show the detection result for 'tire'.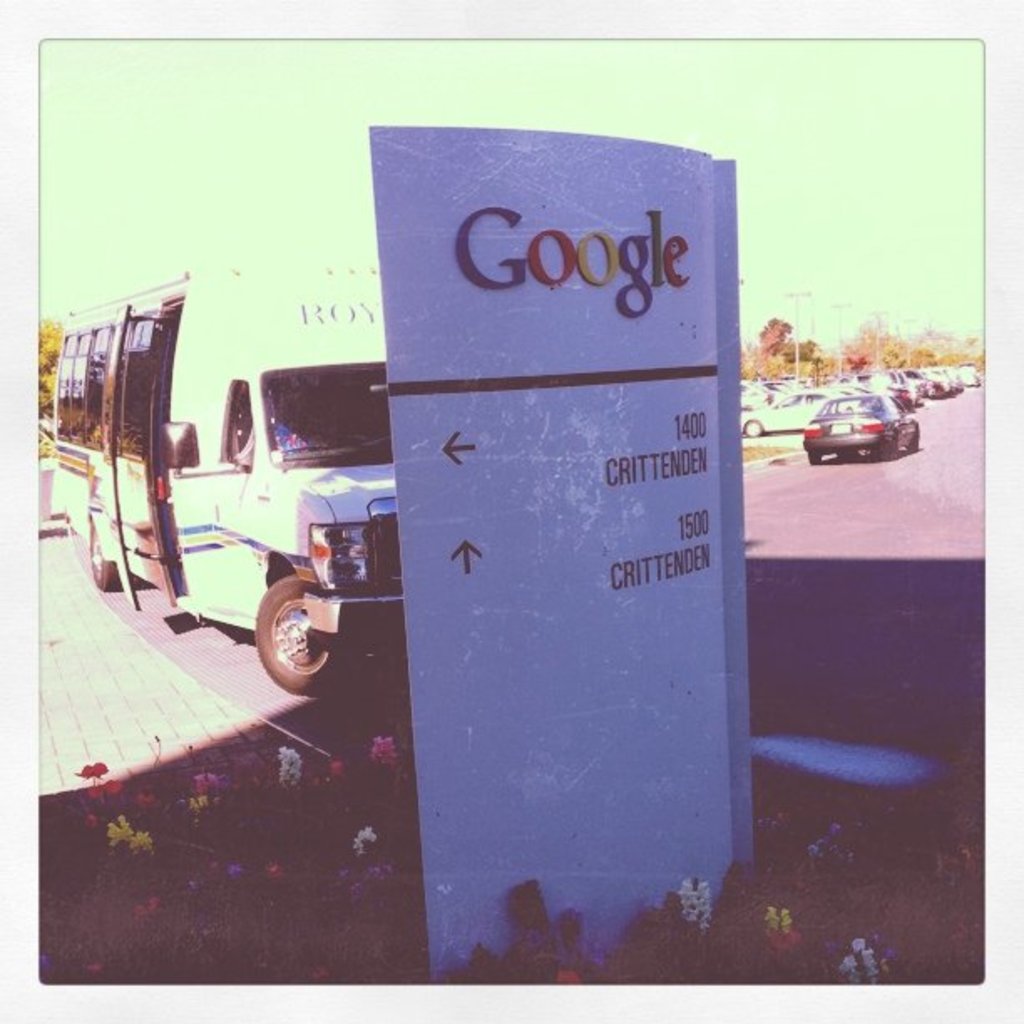
region(89, 524, 119, 592).
